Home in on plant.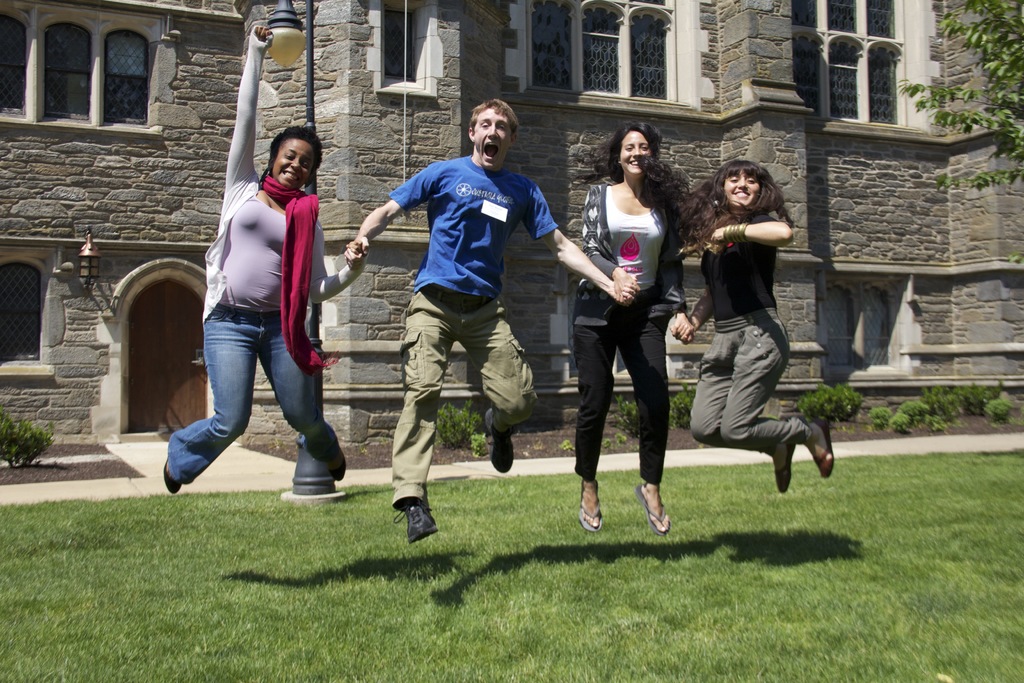
Homed in at l=801, t=381, r=861, b=423.
